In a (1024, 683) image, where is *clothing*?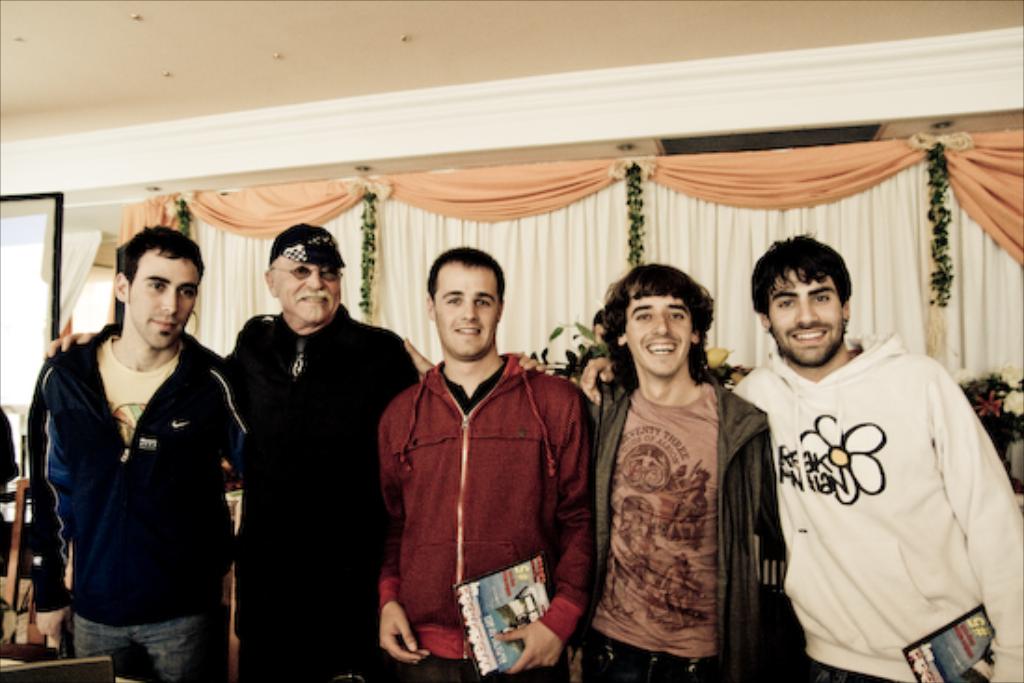
bbox(585, 367, 784, 681).
